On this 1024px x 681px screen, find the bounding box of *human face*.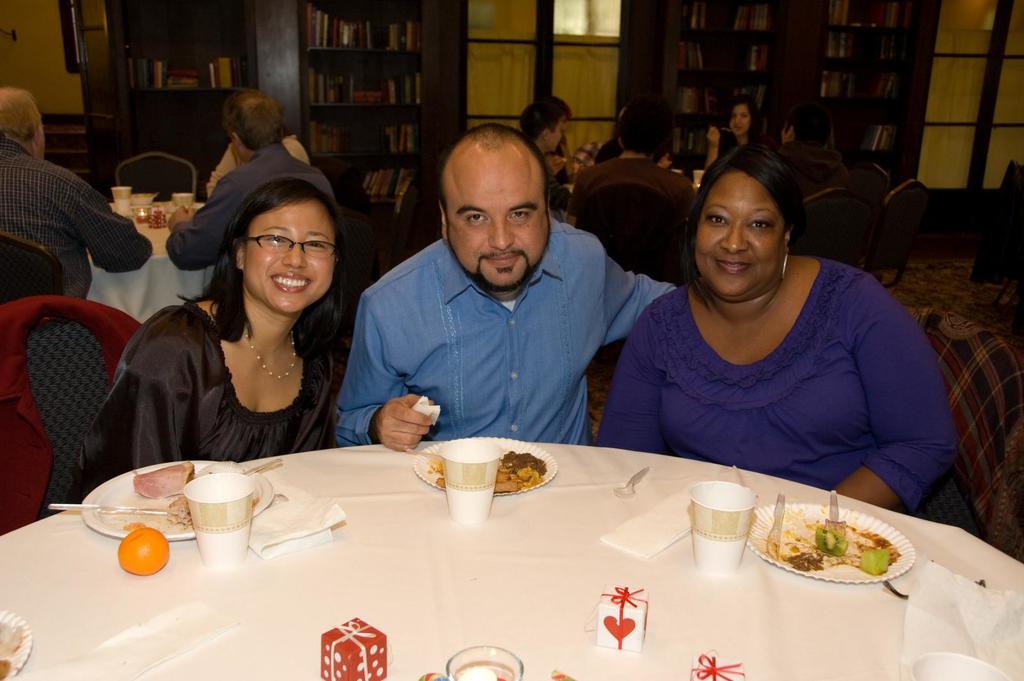
Bounding box: box(445, 151, 548, 286).
